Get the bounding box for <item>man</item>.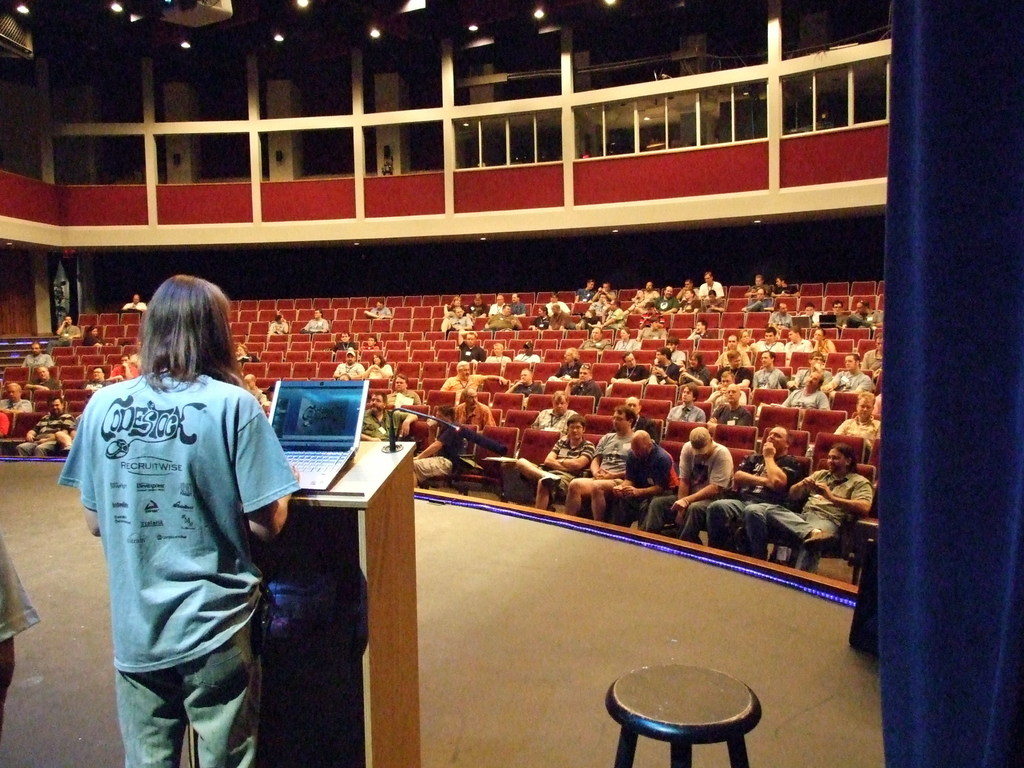
x1=844, y1=294, x2=884, y2=337.
